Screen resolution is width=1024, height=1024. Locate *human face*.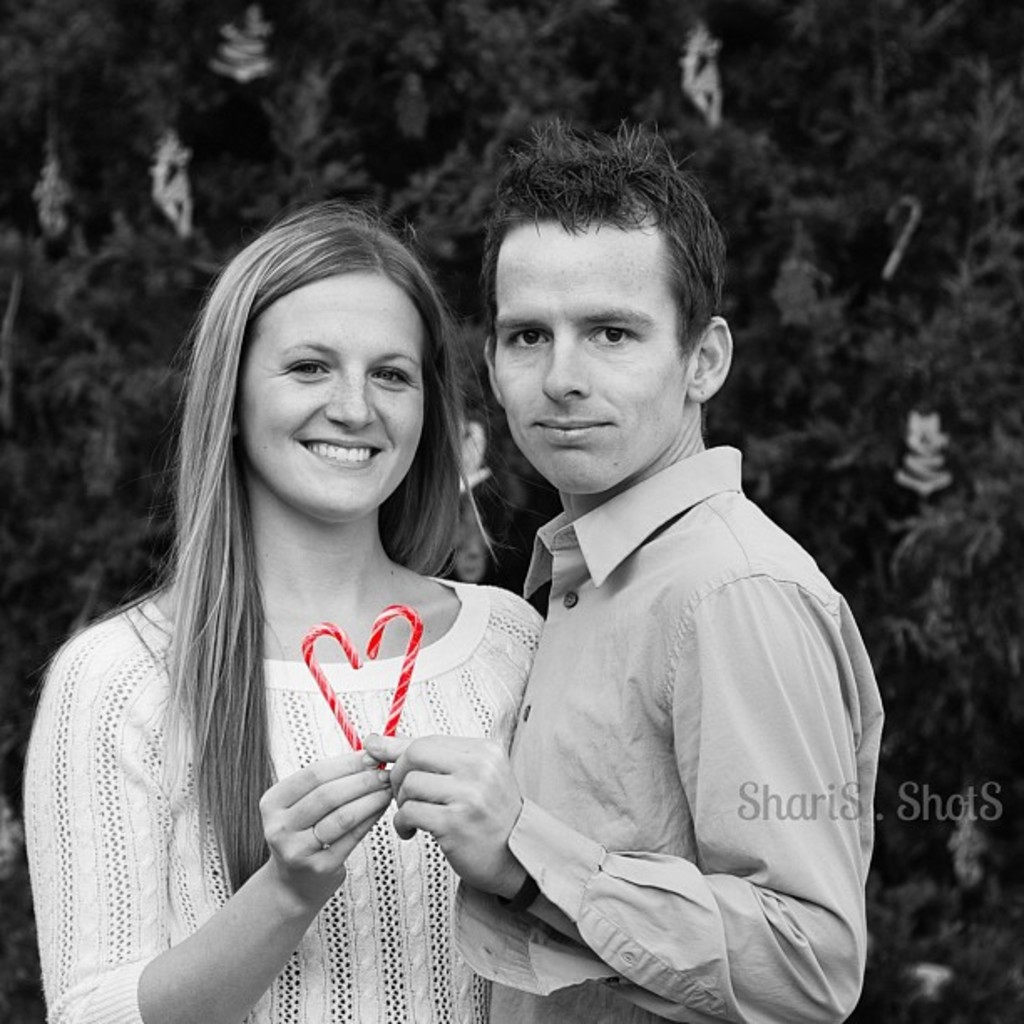
238,274,430,532.
